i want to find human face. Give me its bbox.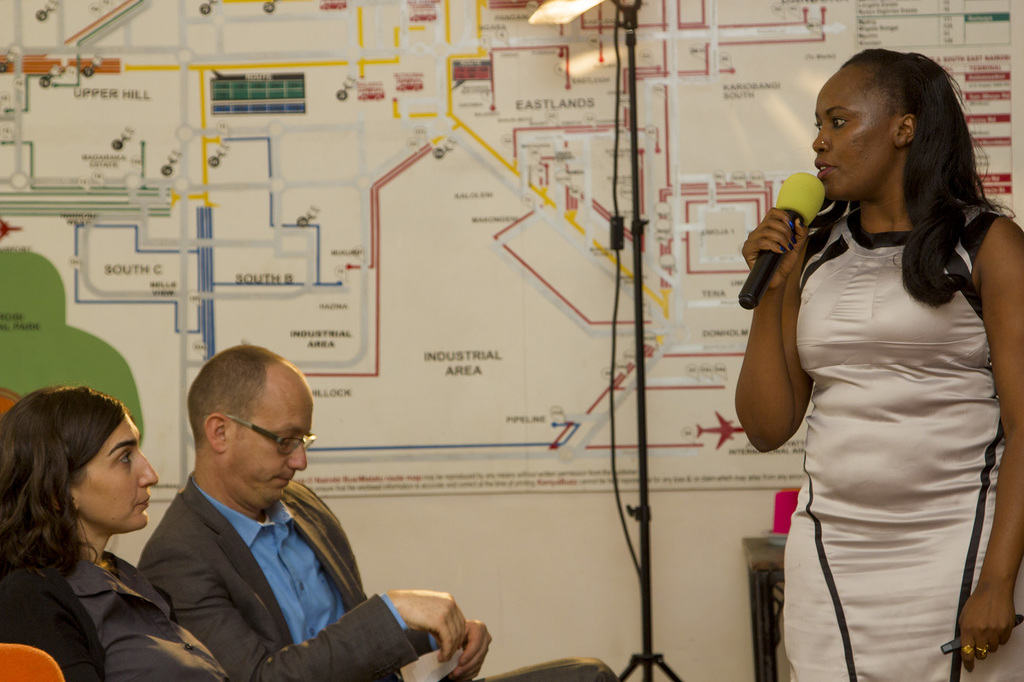
[813,68,894,194].
